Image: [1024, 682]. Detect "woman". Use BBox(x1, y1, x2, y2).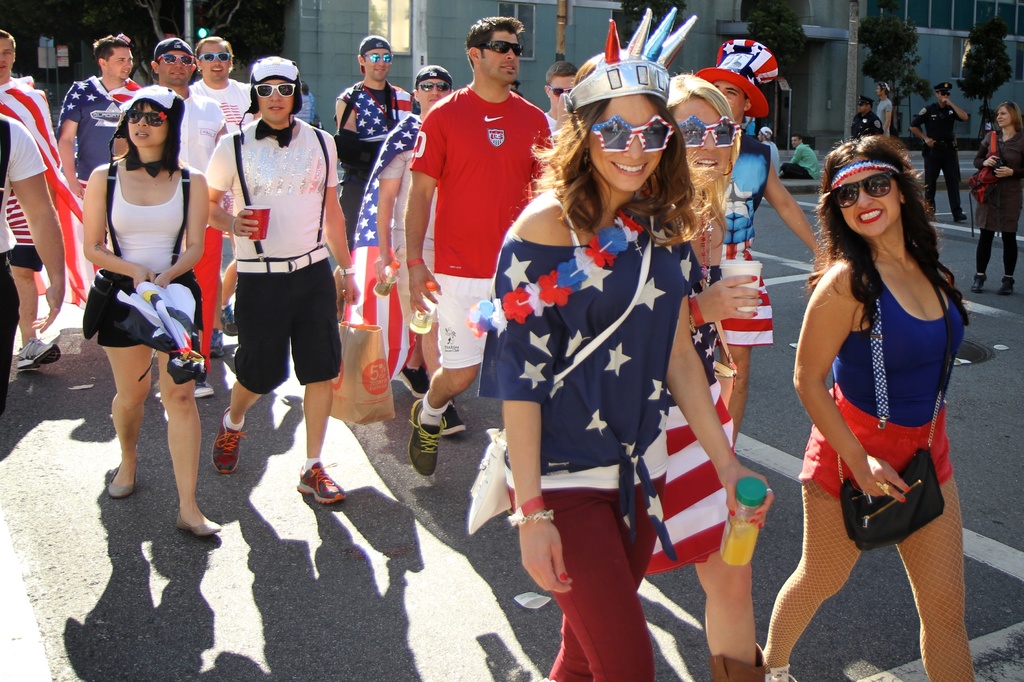
BBox(502, 67, 767, 675).
